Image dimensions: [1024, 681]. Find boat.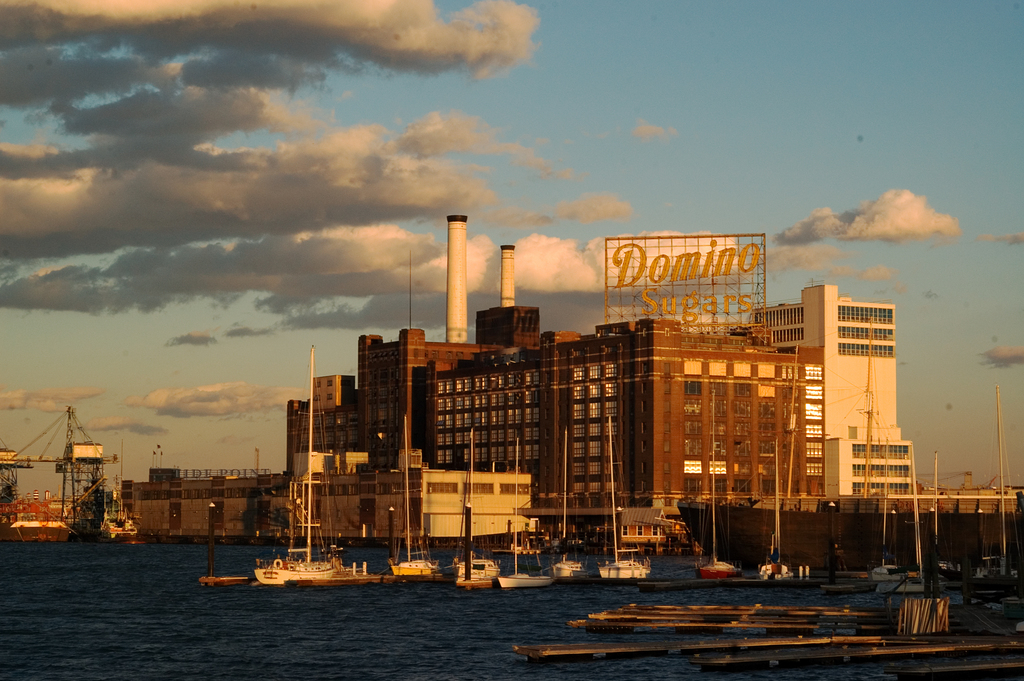
box(932, 574, 1000, 607).
